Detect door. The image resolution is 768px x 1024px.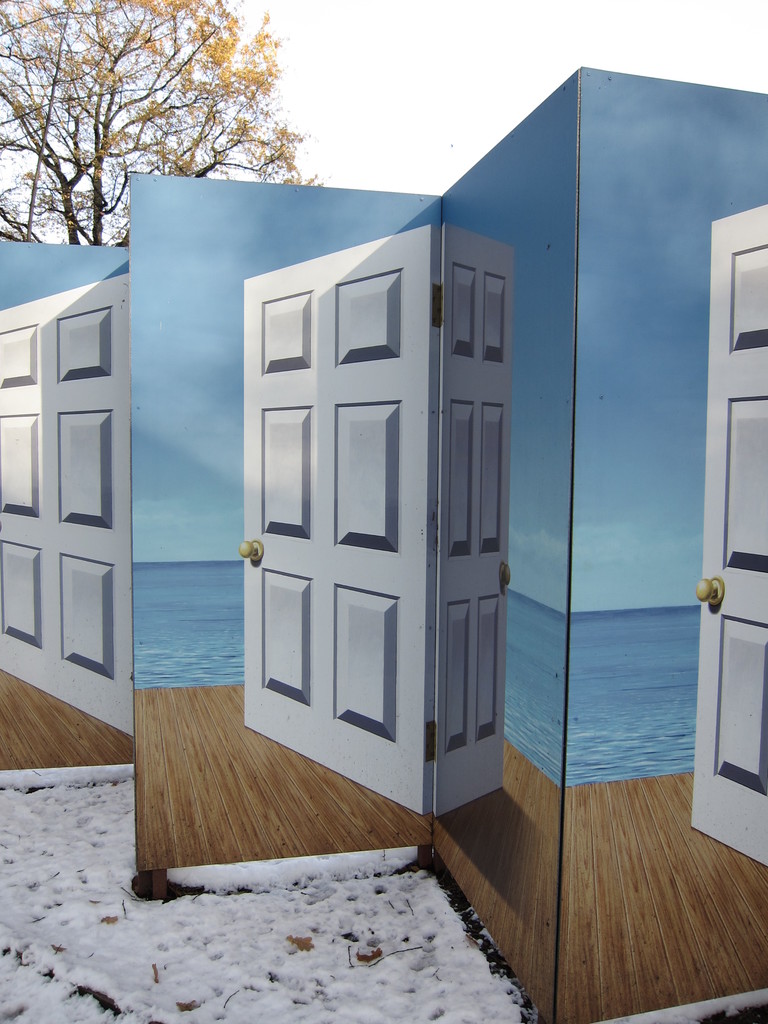
<bbox>433, 225, 517, 811</bbox>.
